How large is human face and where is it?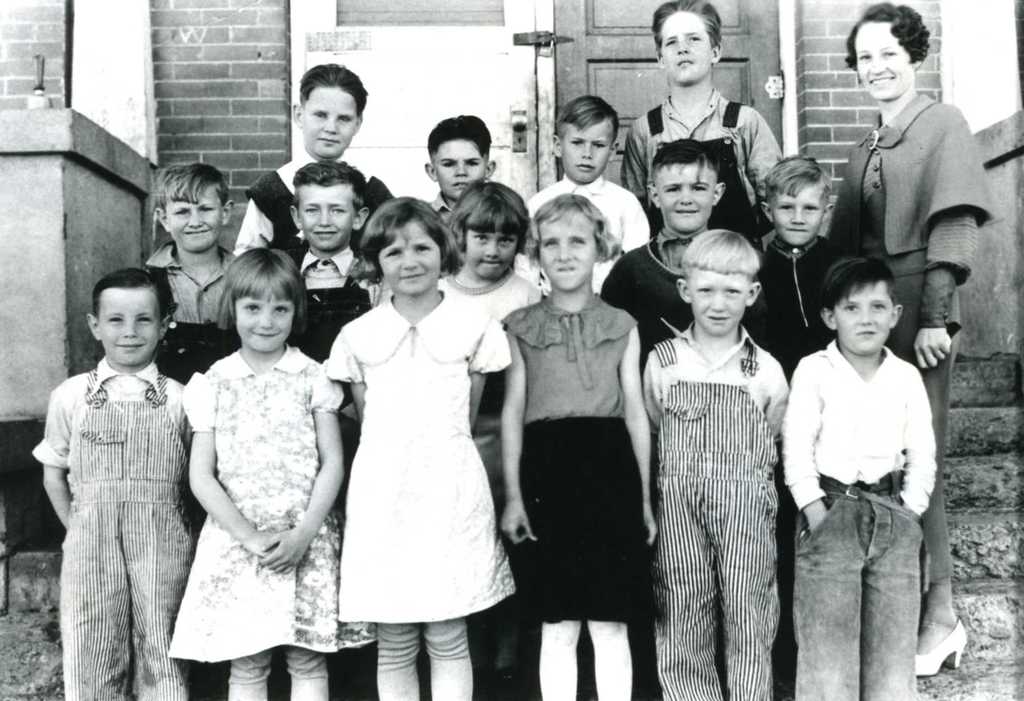
Bounding box: region(658, 13, 713, 83).
